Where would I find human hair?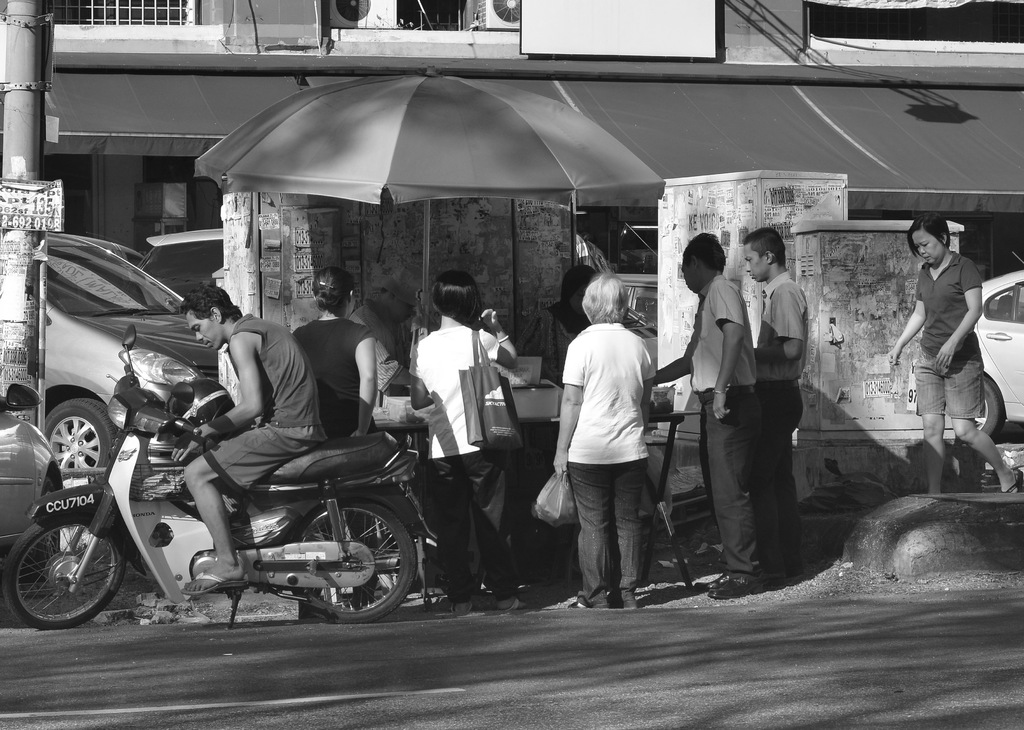
At (left=908, top=214, right=957, bottom=258).
